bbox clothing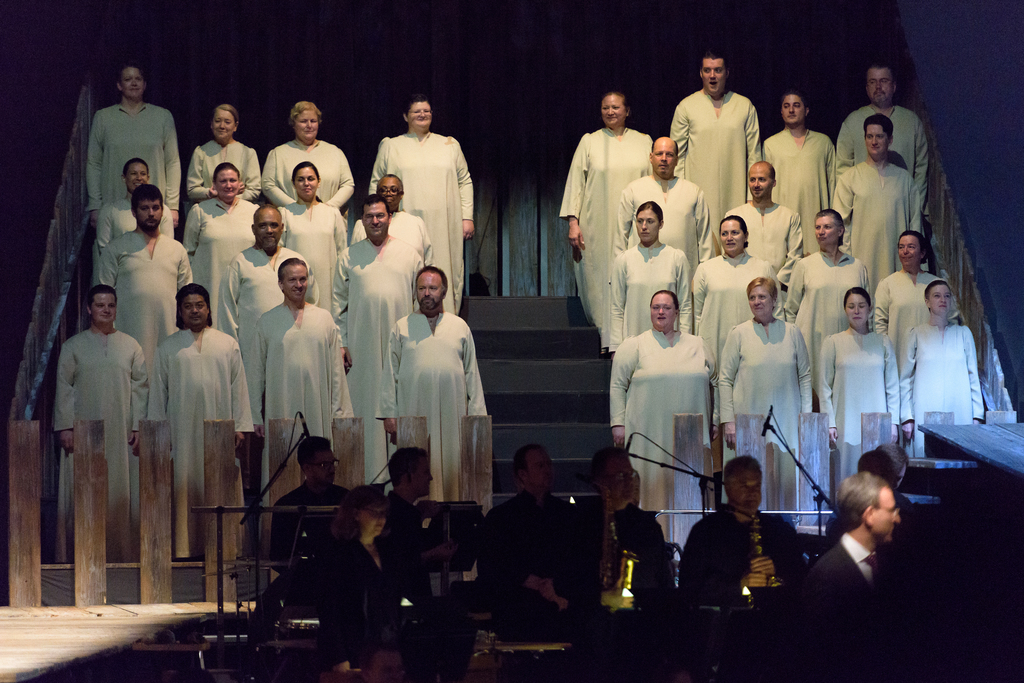
(x1=897, y1=317, x2=984, y2=437)
